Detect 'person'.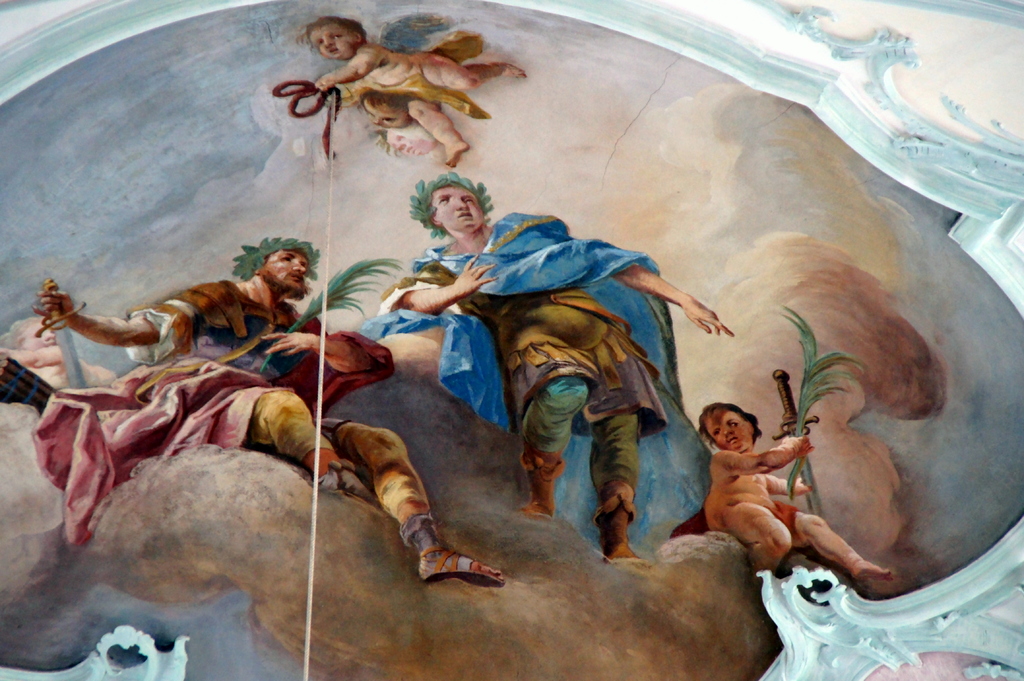
Detected at bbox(38, 247, 503, 583).
